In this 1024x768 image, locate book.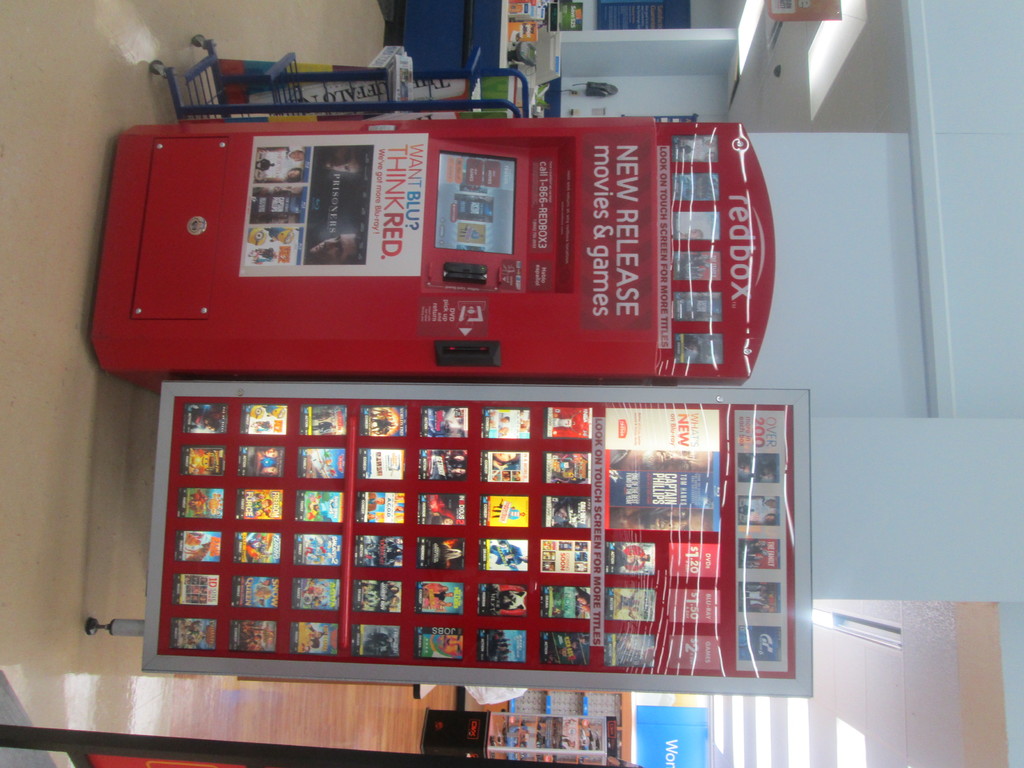
Bounding box: 545:449:592:486.
